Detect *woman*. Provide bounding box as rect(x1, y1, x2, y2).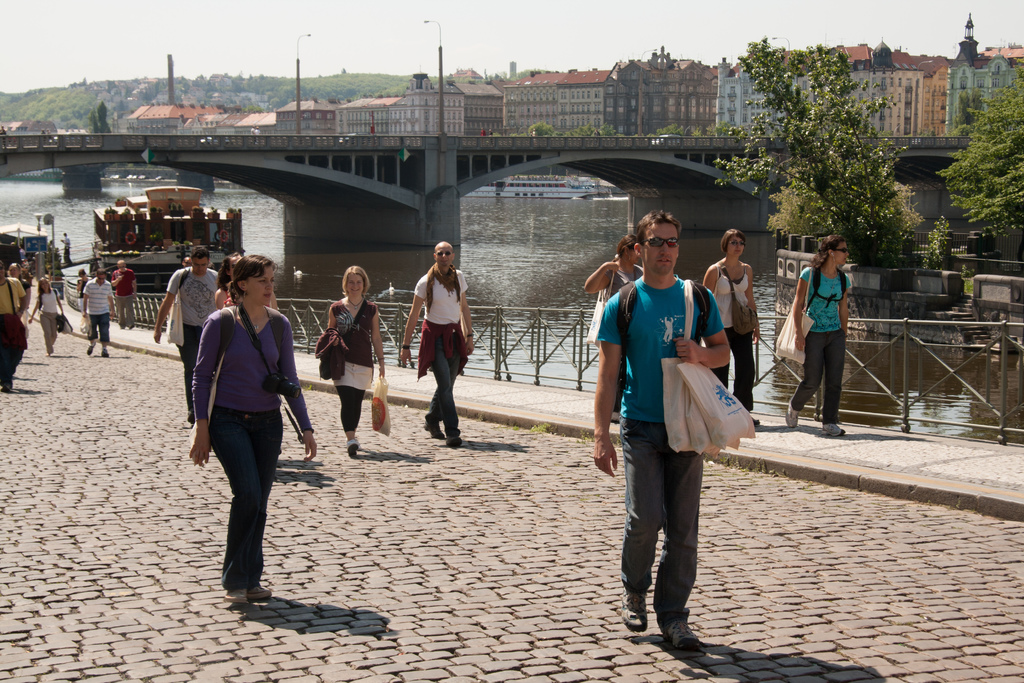
rect(785, 234, 849, 440).
